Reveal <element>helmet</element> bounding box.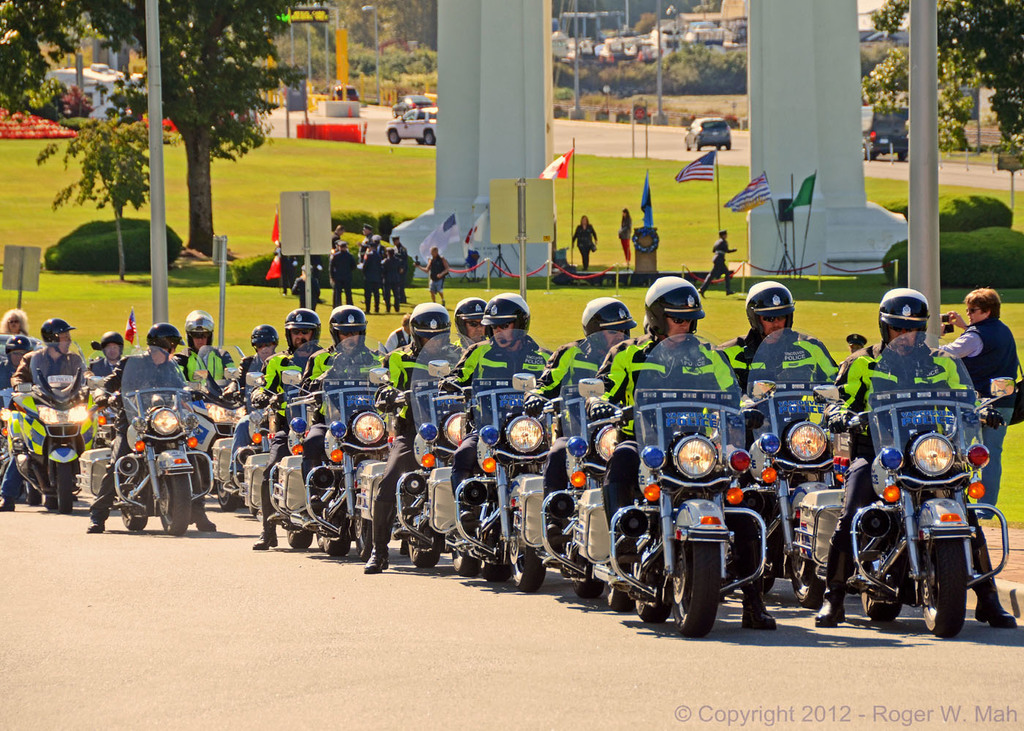
Revealed: x1=7 y1=331 x2=29 y2=366.
